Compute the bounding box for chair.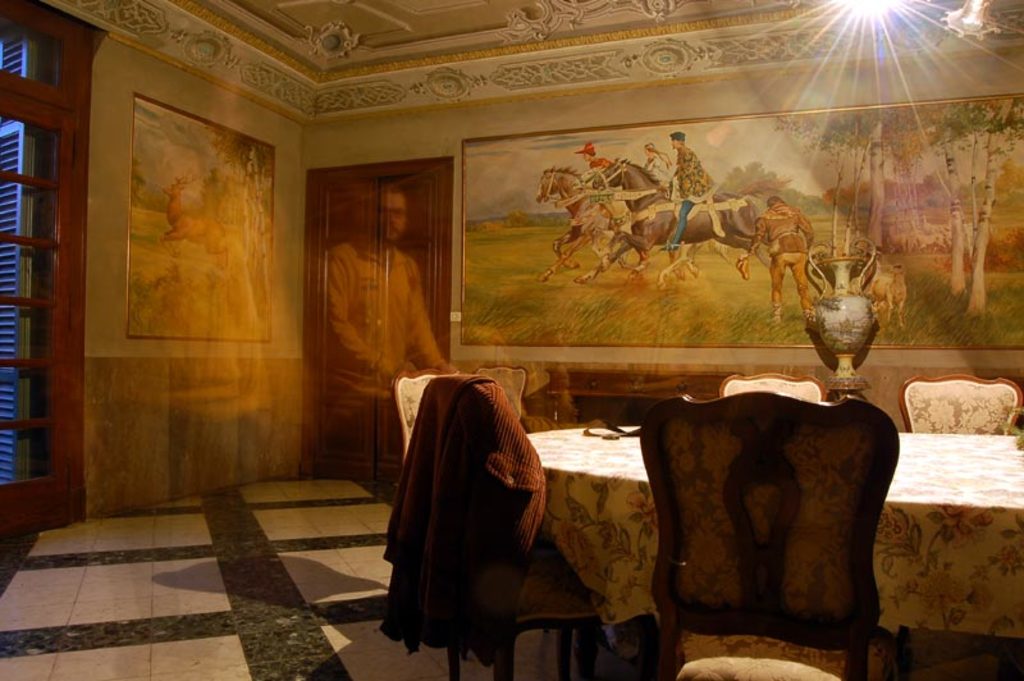
locate(476, 362, 532, 429).
